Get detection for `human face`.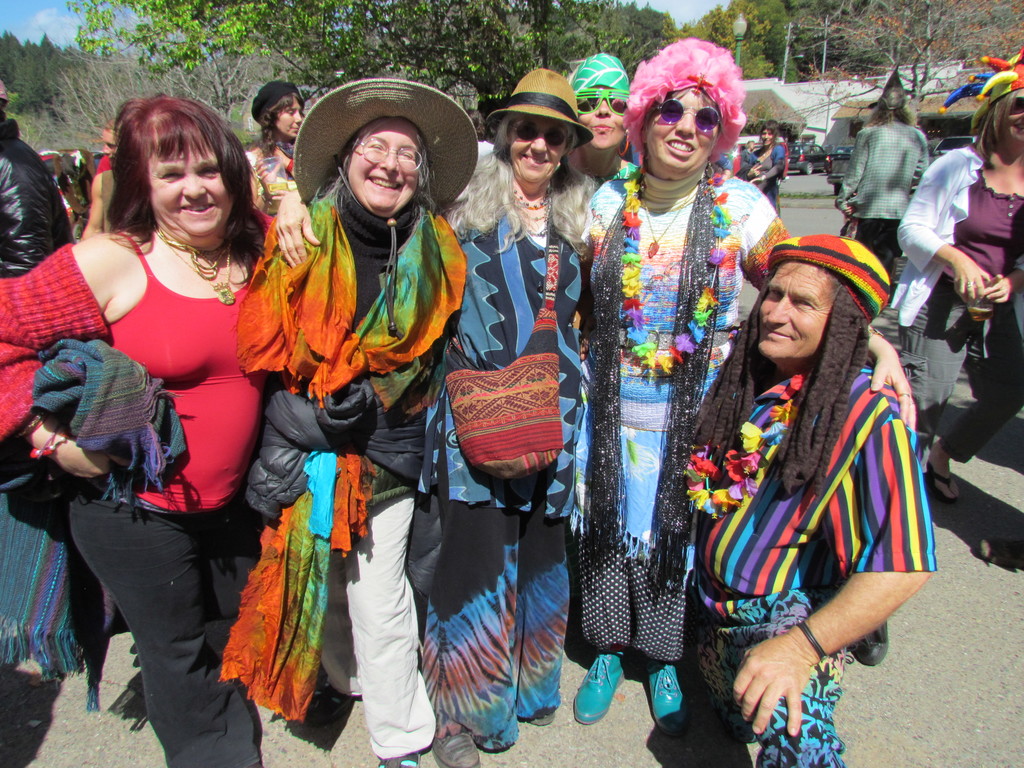
Detection: crop(513, 109, 570, 186).
